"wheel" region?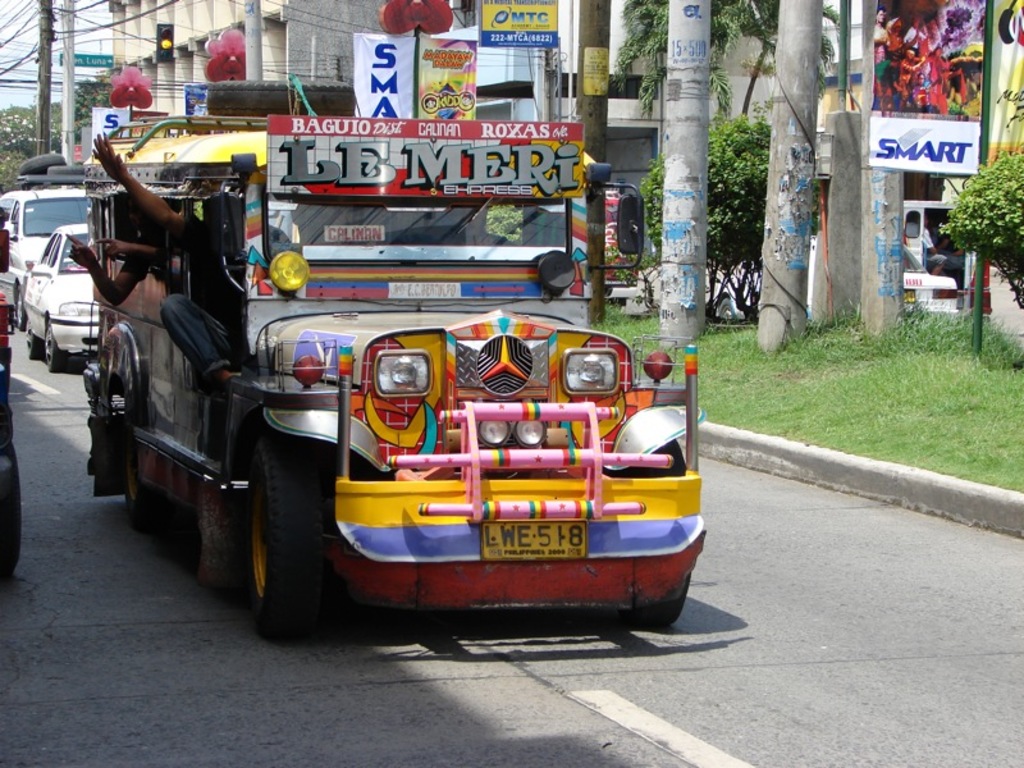
[45, 320, 77, 372]
